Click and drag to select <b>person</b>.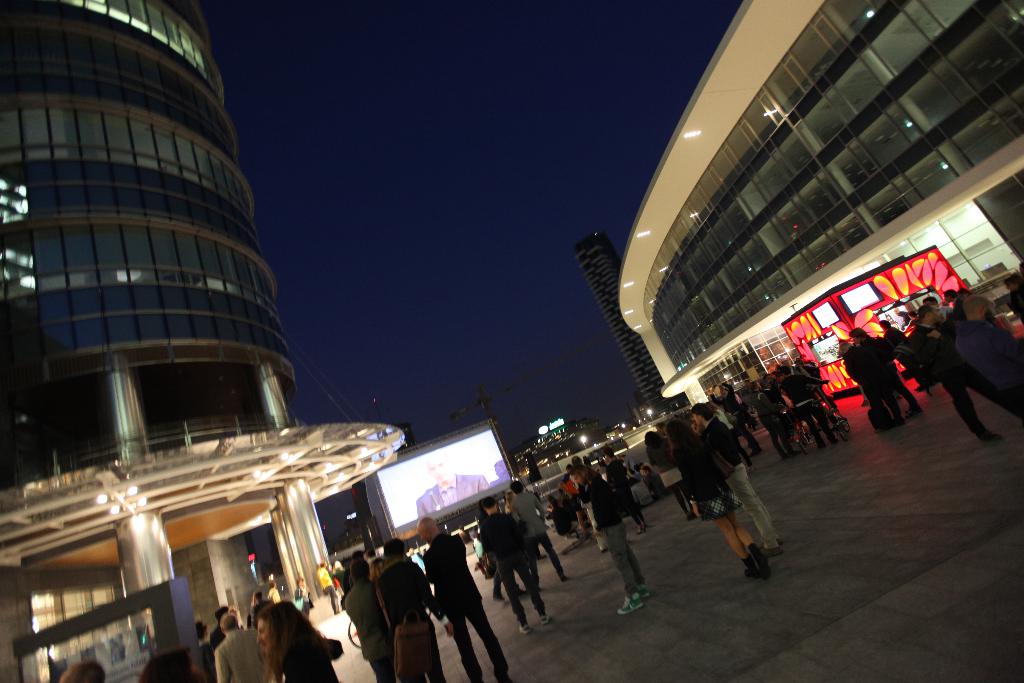
Selection: [x1=644, y1=432, x2=705, y2=518].
